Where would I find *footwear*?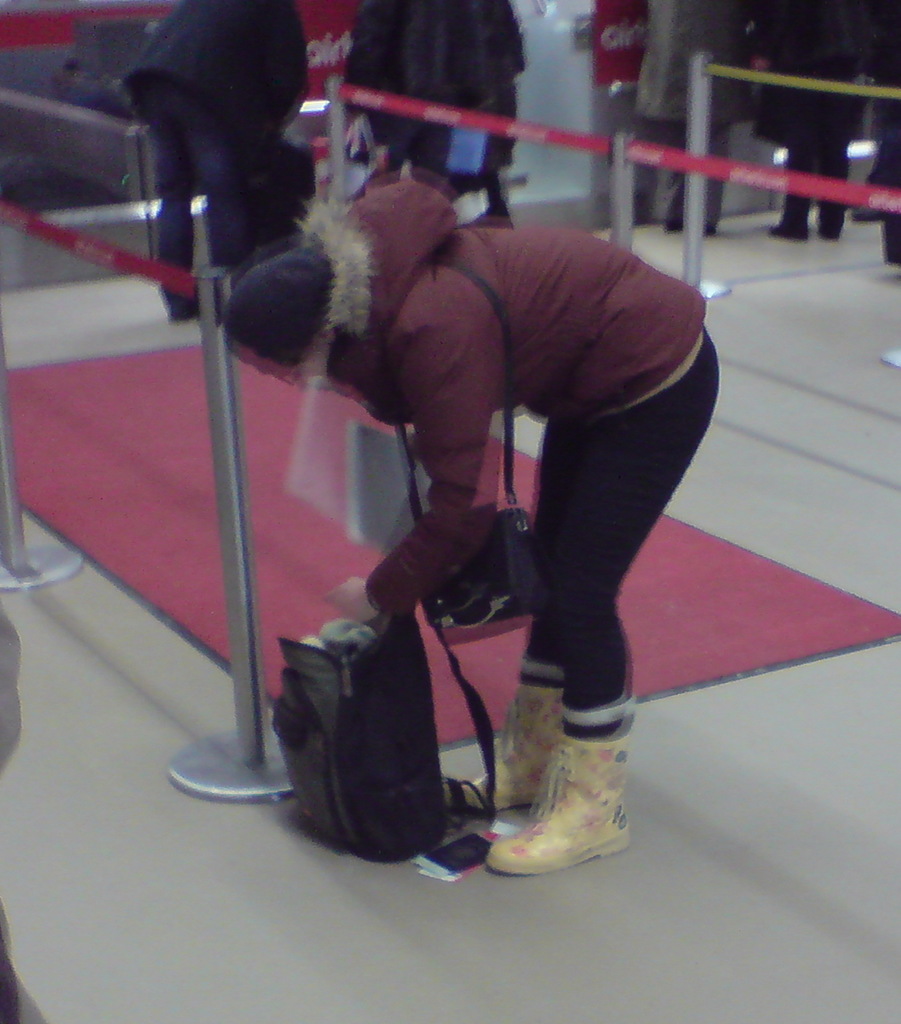
At [x1=659, y1=217, x2=680, y2=238].
